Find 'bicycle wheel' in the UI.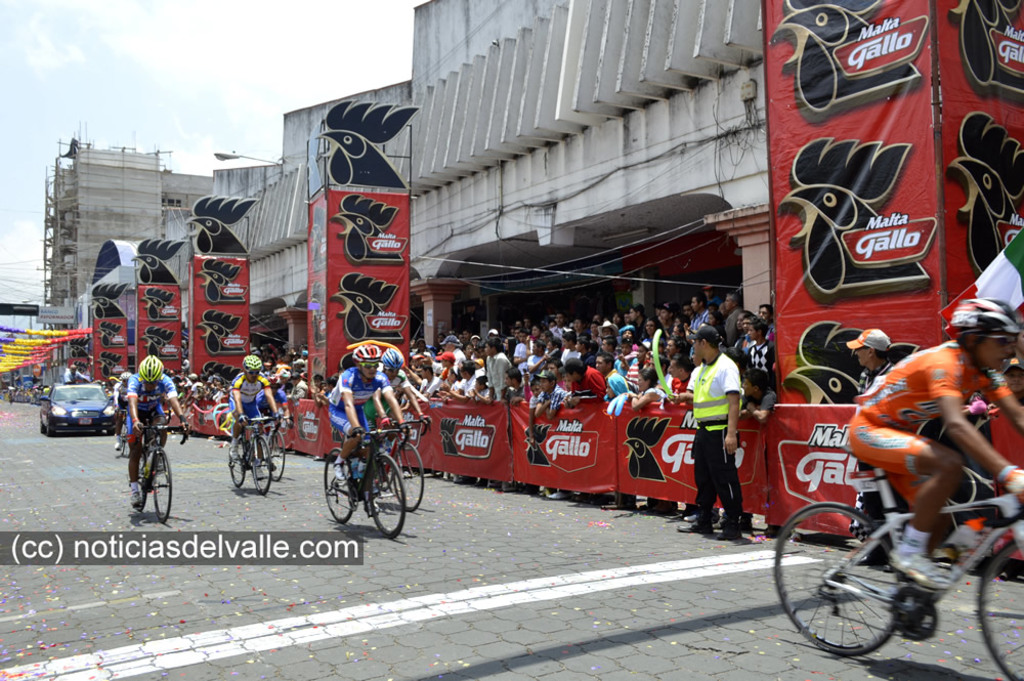
UI element at (x1=225, y1=439, x2=245, y2=490).
